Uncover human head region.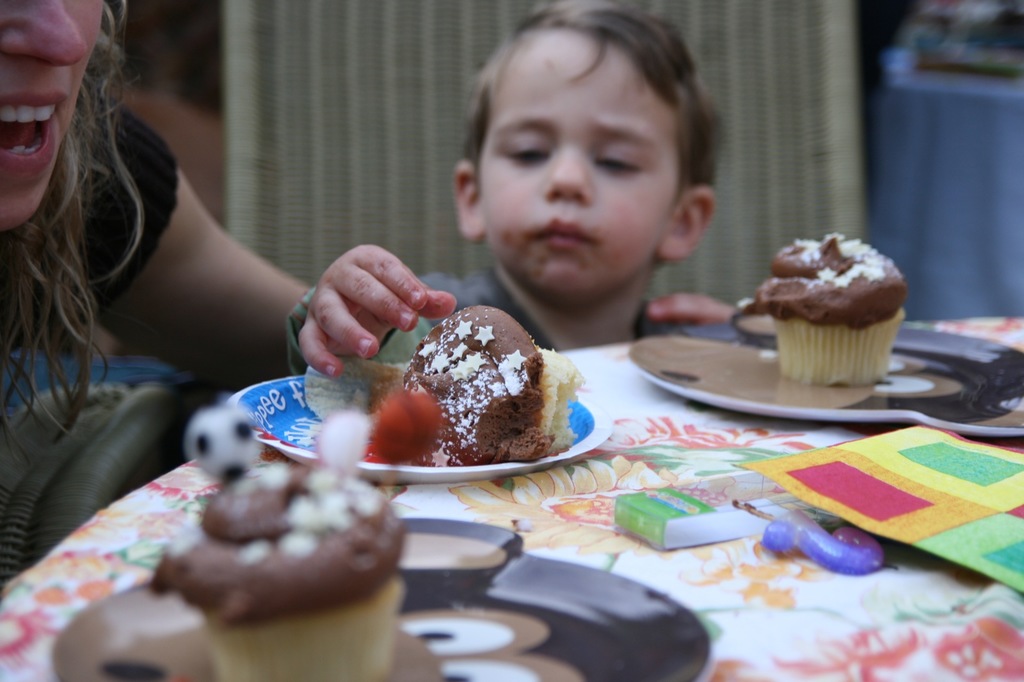
Uncovered: (left=451, top=10, right=724, bottom=299).
